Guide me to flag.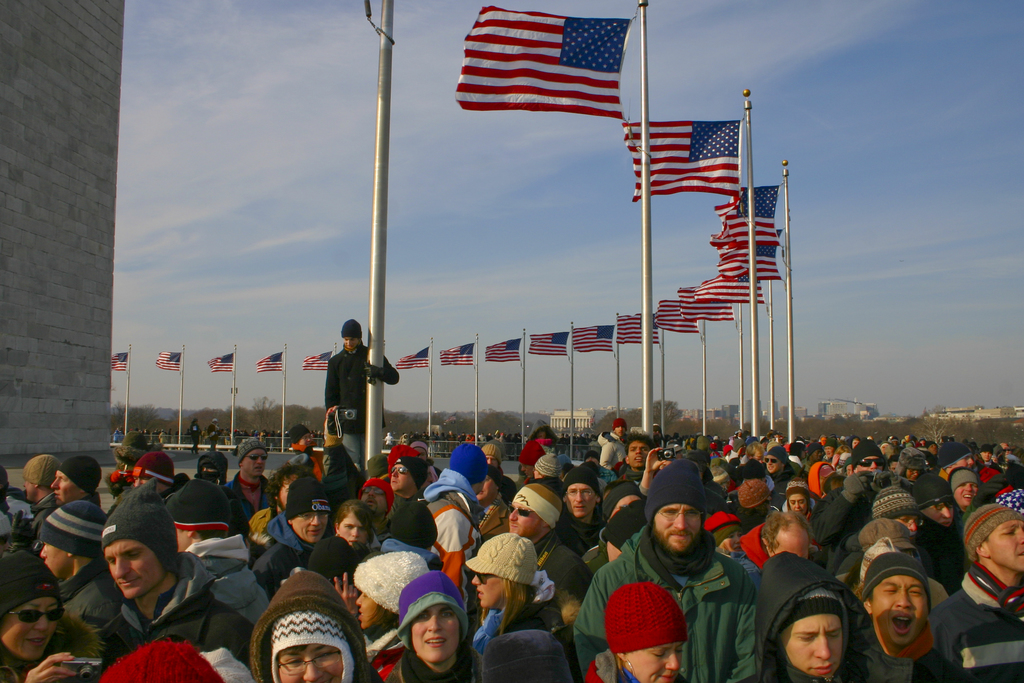
Guidance: bbox=[622, 117, 745, 202].
